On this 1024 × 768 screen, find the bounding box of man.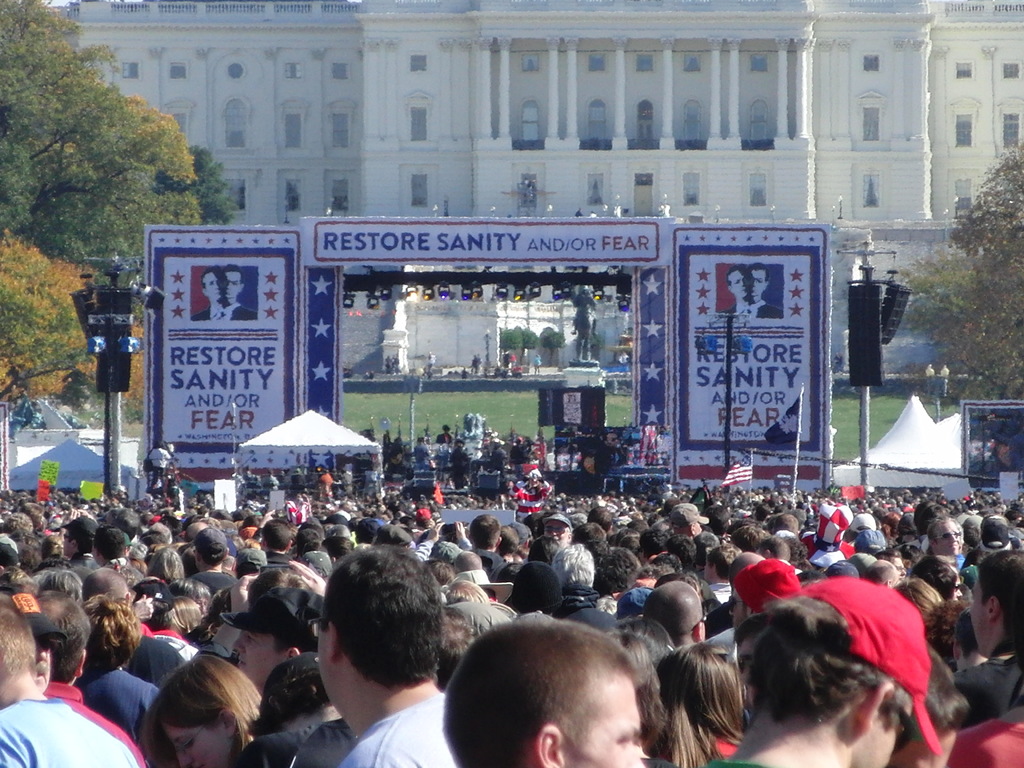
Bounding box: l=593, t=433, r=626, b=471.
